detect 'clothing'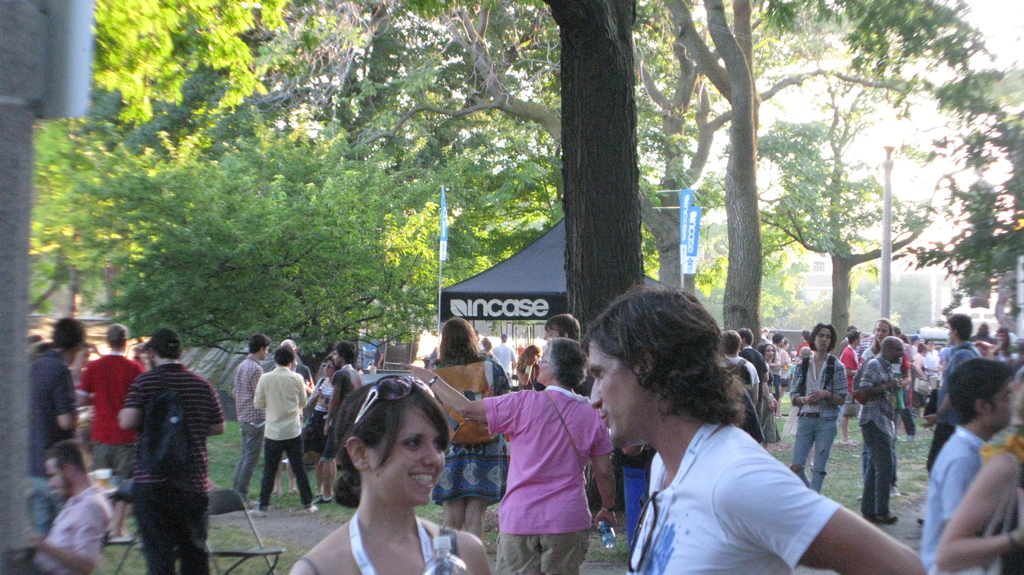
select_region(33, 351, 70, 489)
